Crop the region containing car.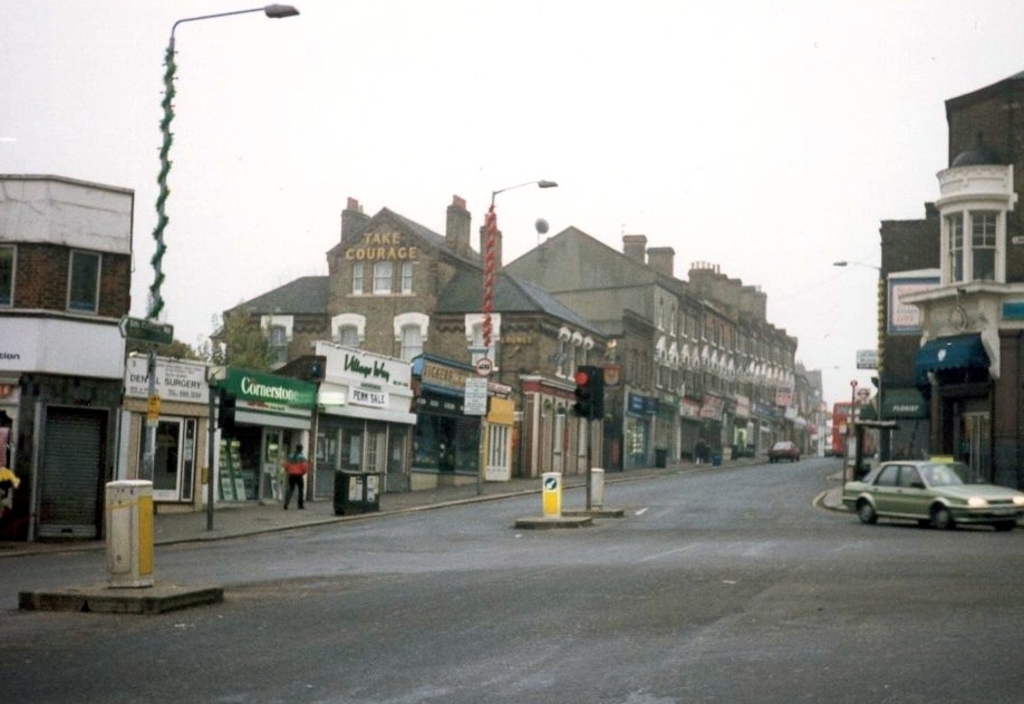
Crop region: region(843, 455, 1015, 531).
